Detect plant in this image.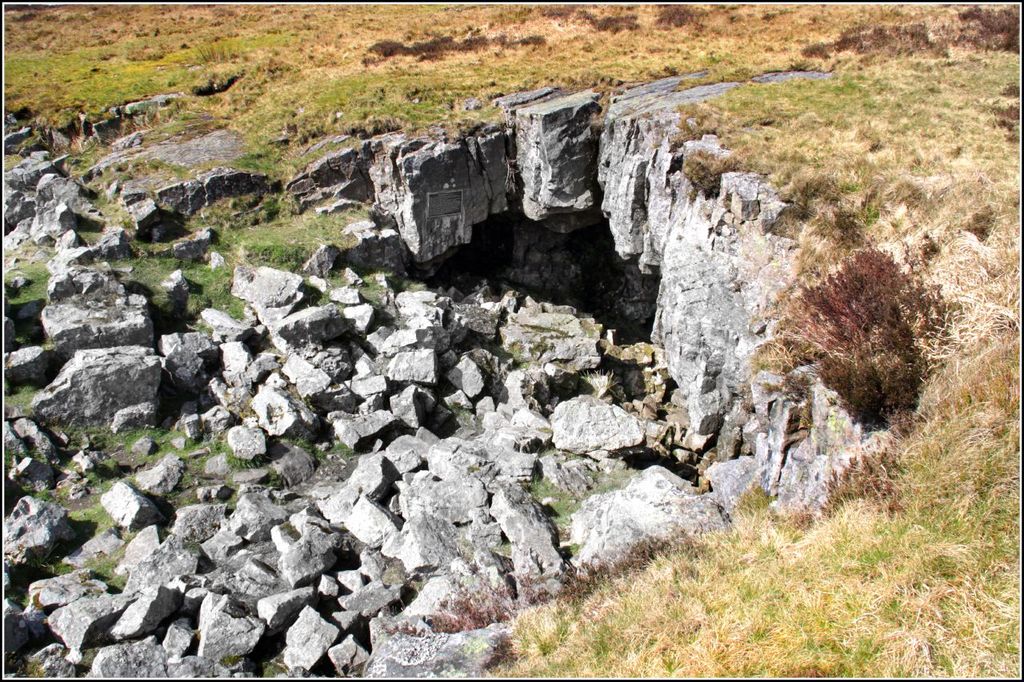
Detection: [left=940, top=3, right=1023, bottom=54].
